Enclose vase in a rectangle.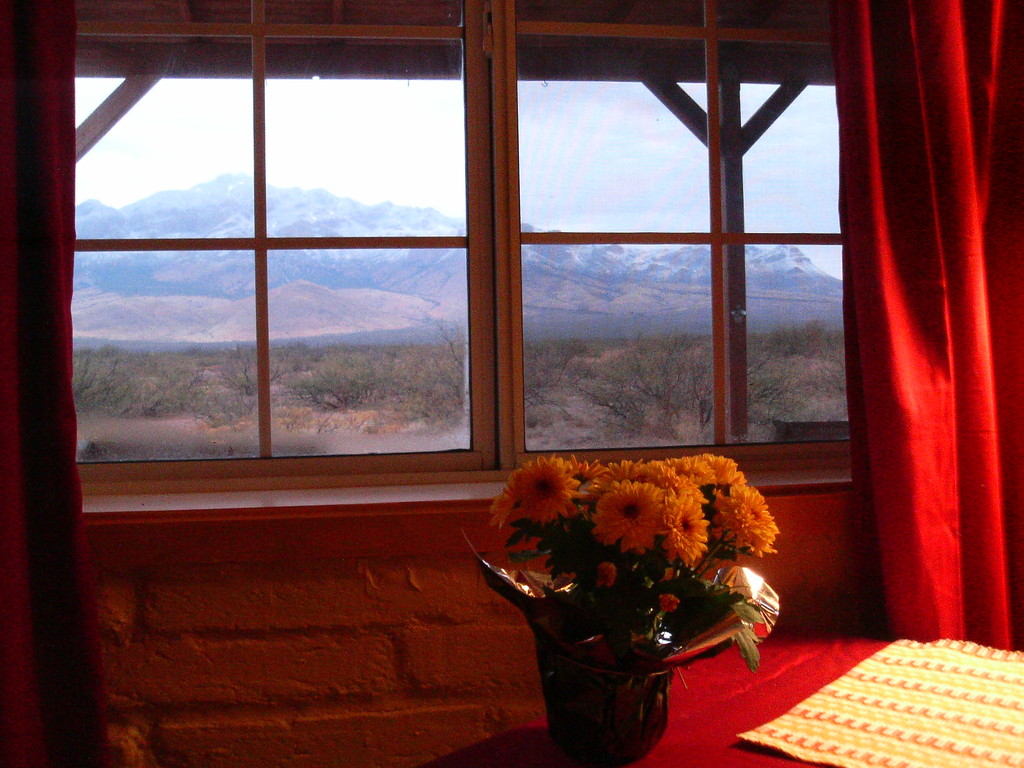
531/596/673/767.
